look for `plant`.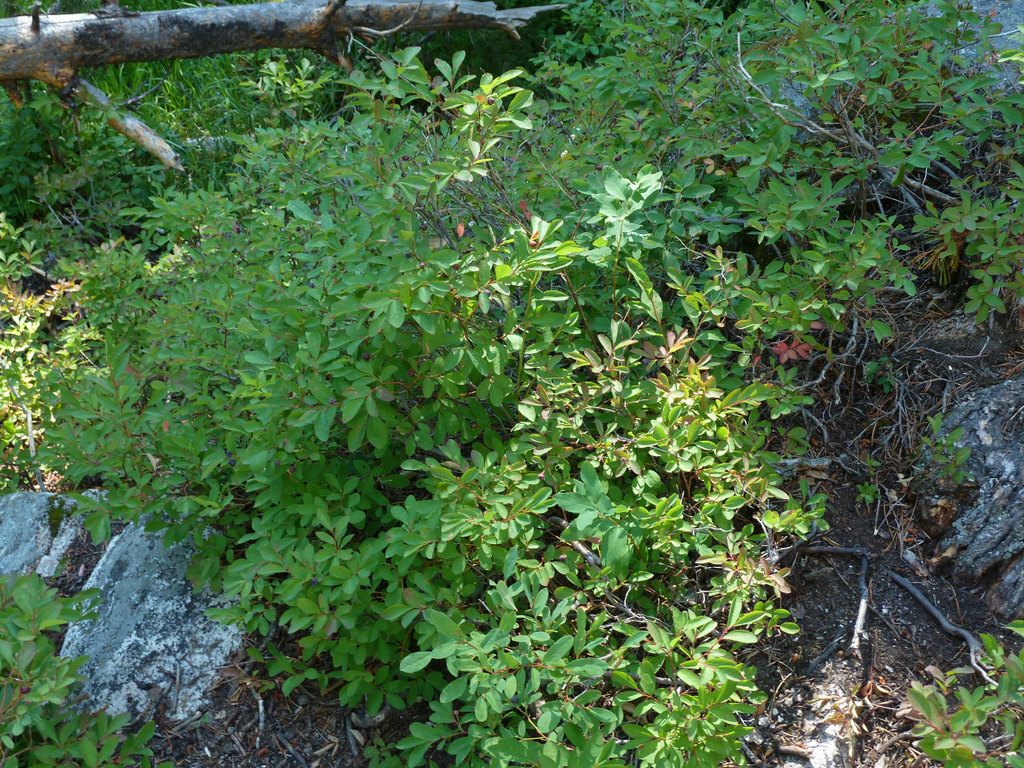
Found: (x1=0, y1=0, x2=1023, y2=767).
